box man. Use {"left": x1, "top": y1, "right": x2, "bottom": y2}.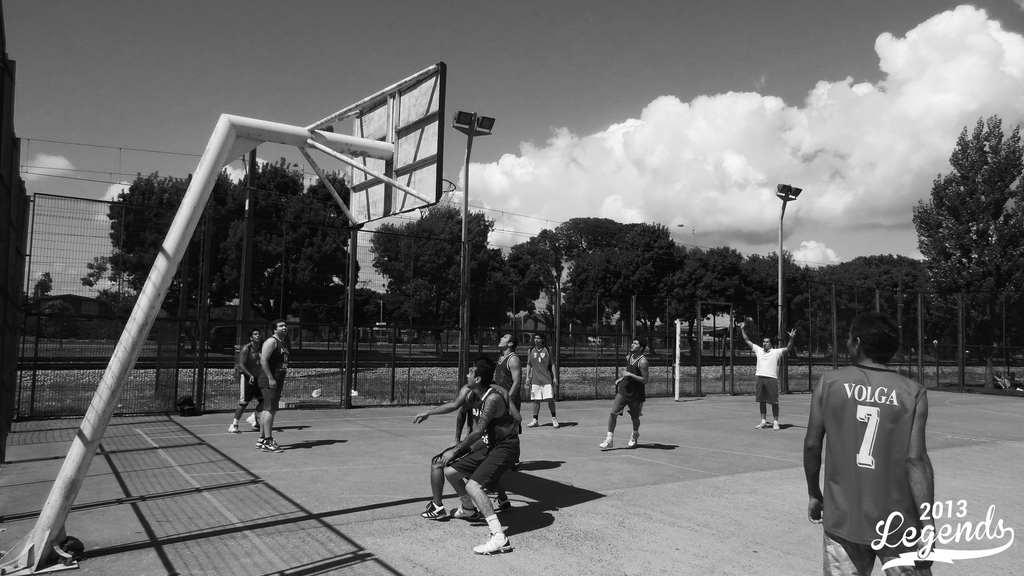
{"left": 529, "top": 335, "right": 561, "bottom": 428}.
